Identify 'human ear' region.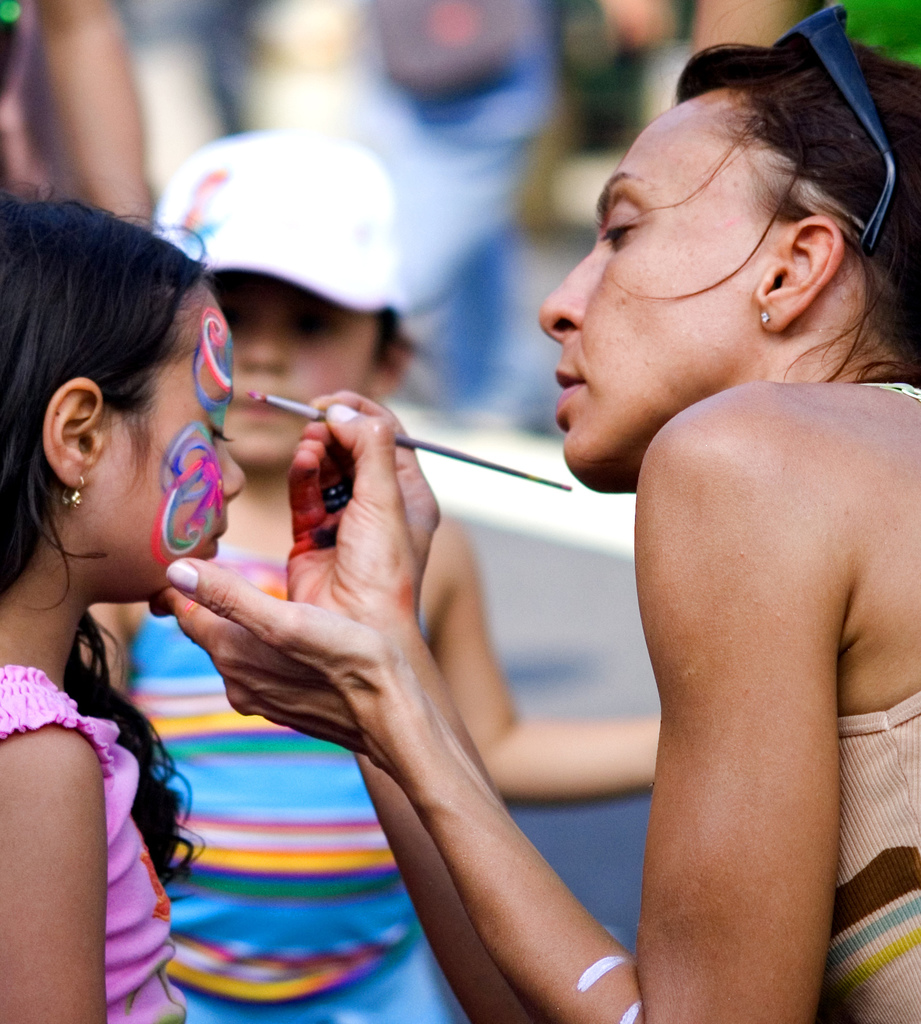
Region: <box>369,335,409,394</box>.
